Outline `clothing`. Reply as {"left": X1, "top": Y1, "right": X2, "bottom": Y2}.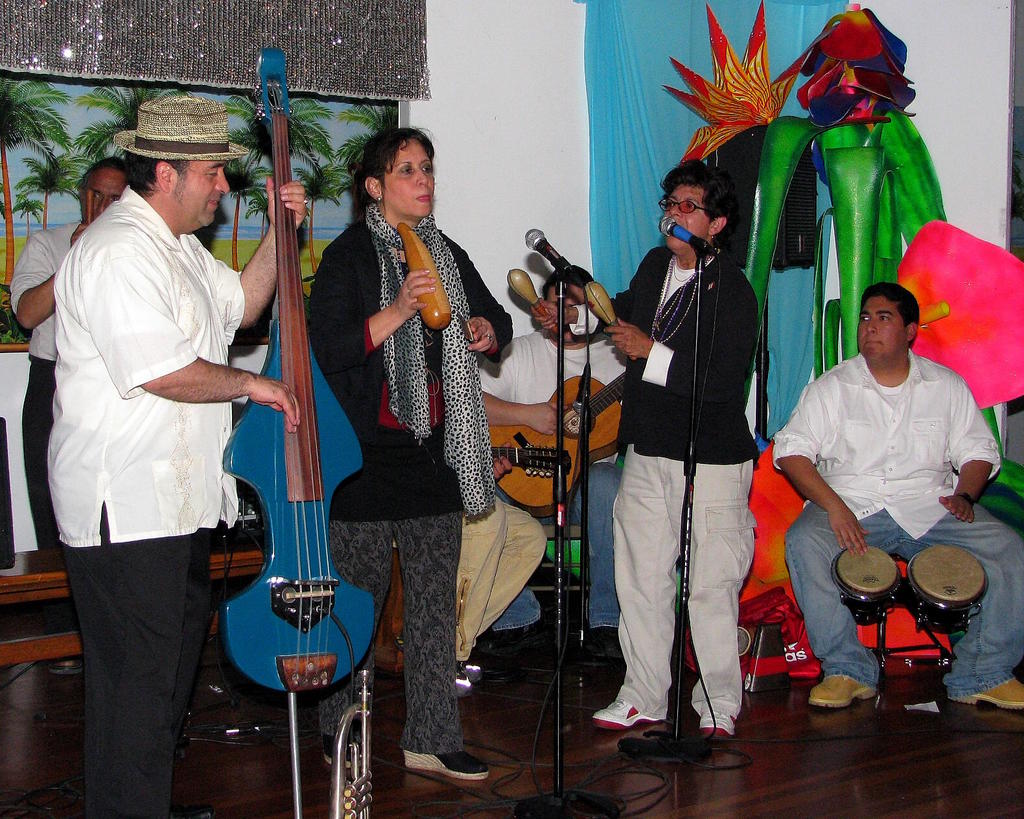
{"left": 46, "top": 187, "right": 249, "bottom": 818}.
